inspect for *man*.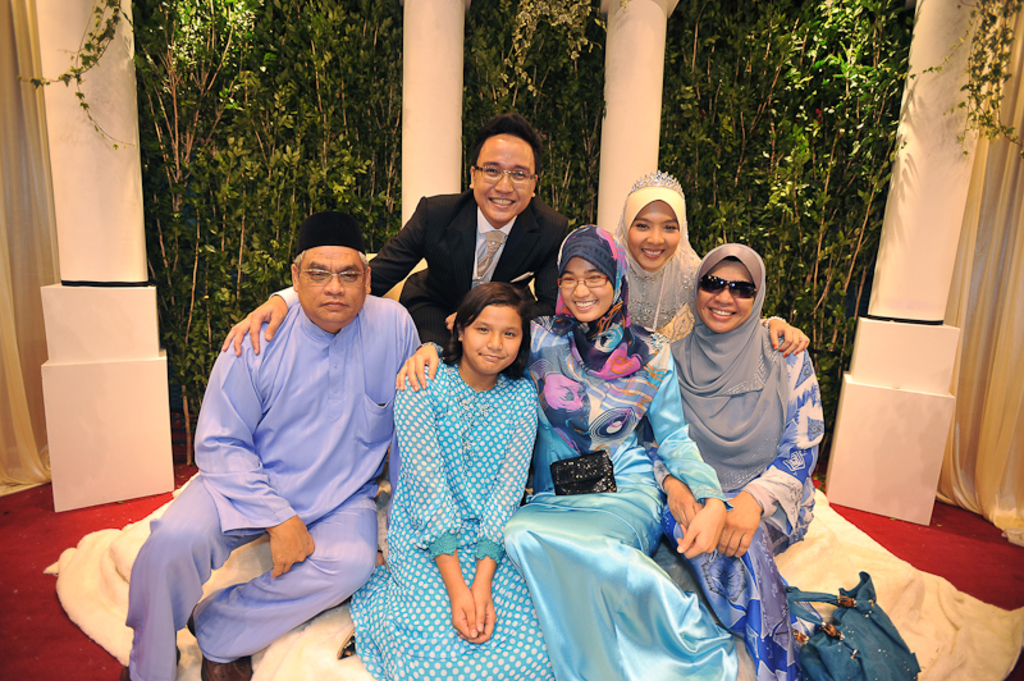
Inspection: {"x1": 224, "y1": 109, "x2": 562, "y2": 346}.
